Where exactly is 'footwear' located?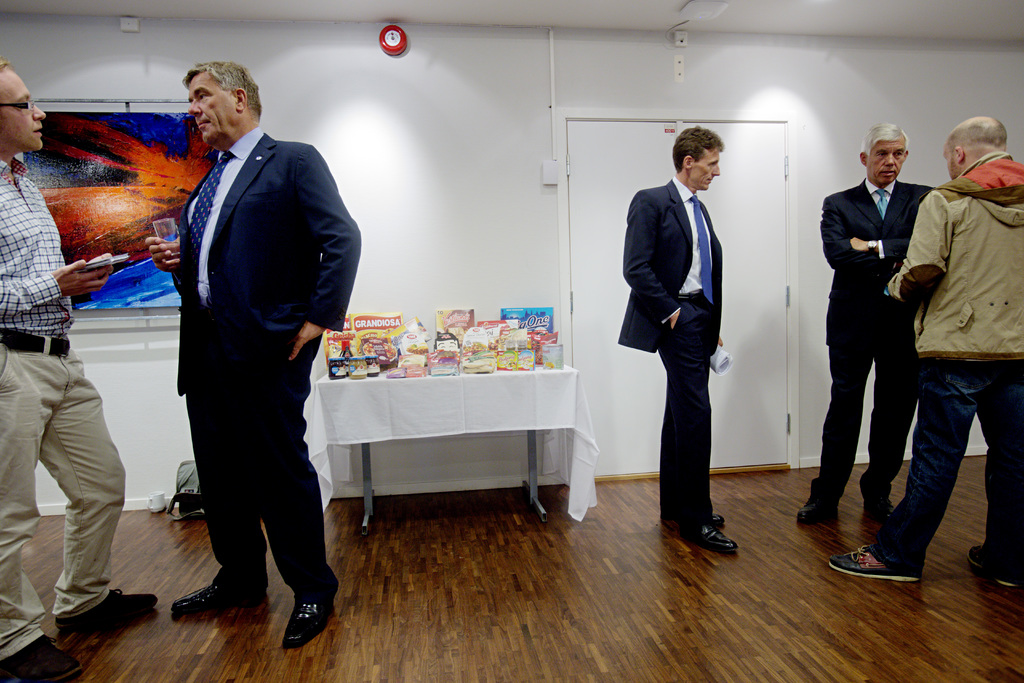
Its bounding box is left=828, top=547, right=920, bottom=588.
